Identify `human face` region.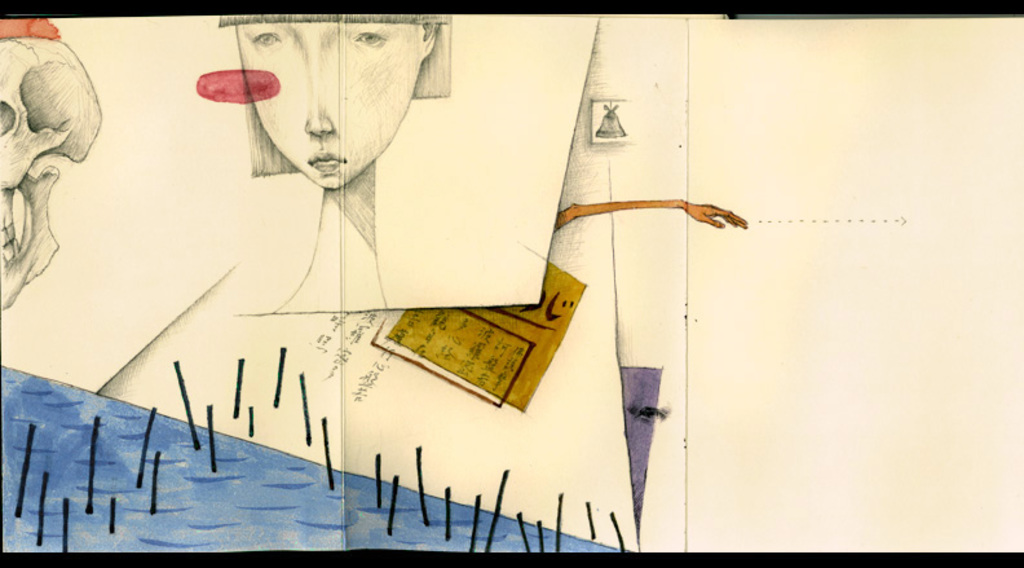
Region: [x1=229, y1=4, x2=424, y2=212].
